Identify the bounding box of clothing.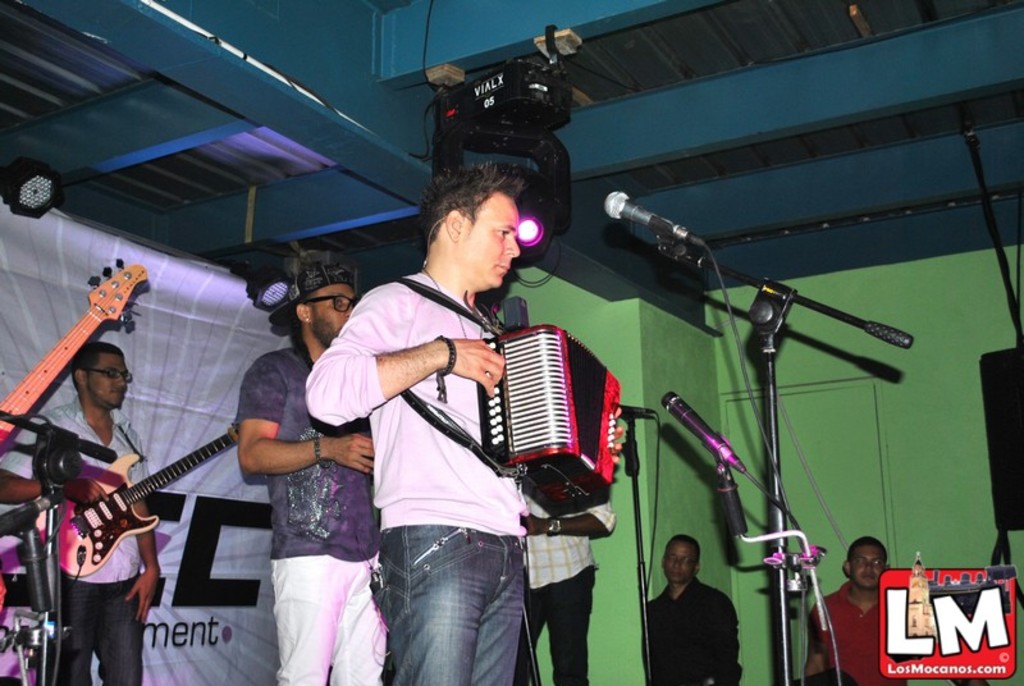
(230,344,389,685).
